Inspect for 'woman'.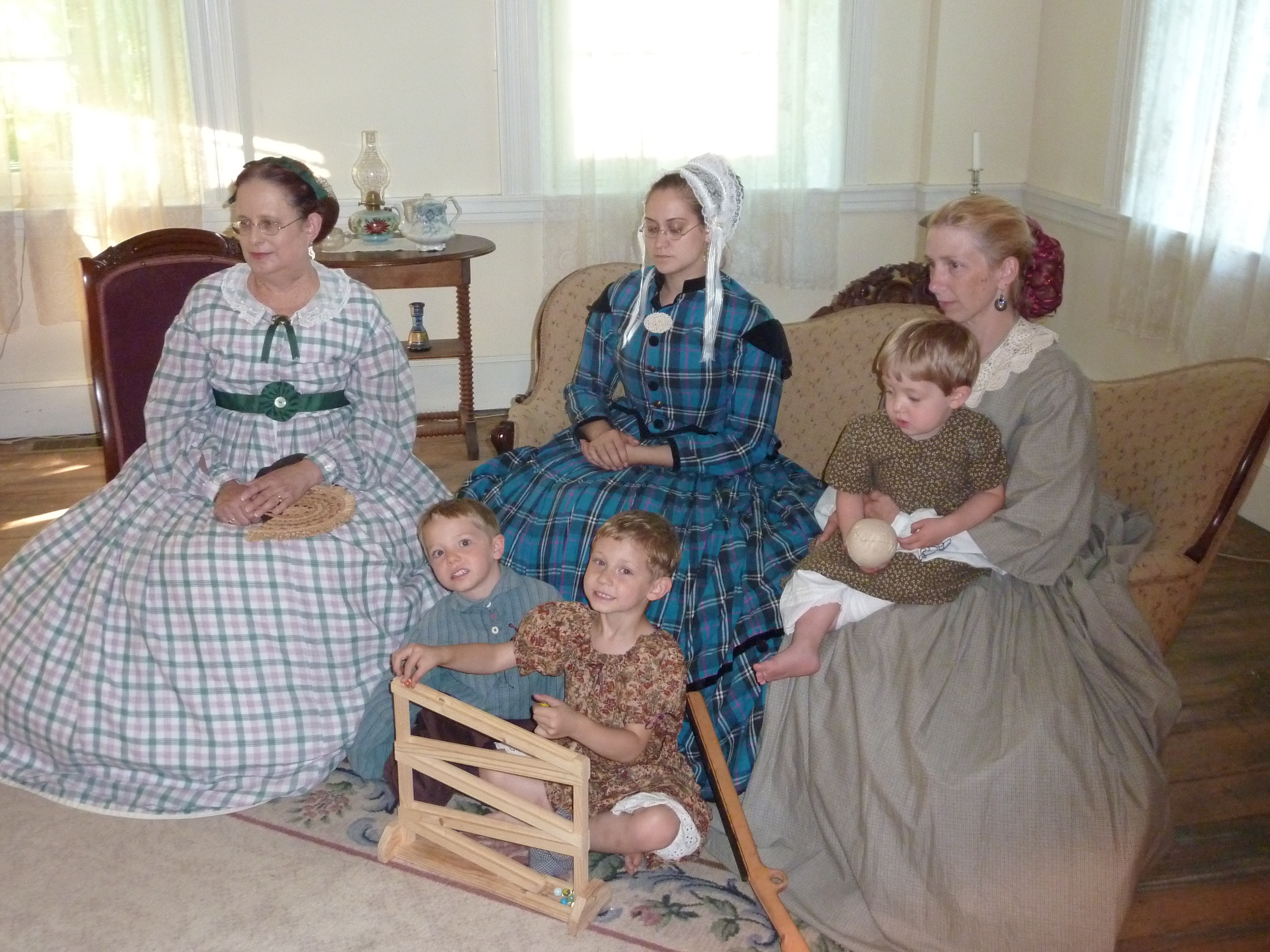
Inspection: l=0, t=54, r=159, b=285.
